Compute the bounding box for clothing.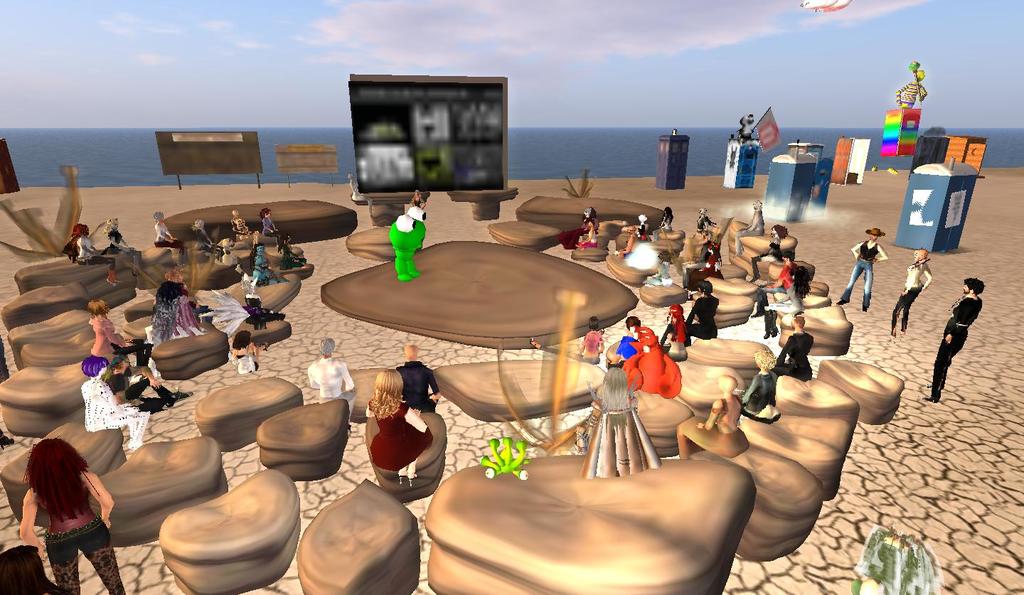
{"left": 80, "top": 375, "right": 148, "bottom": 446}.
